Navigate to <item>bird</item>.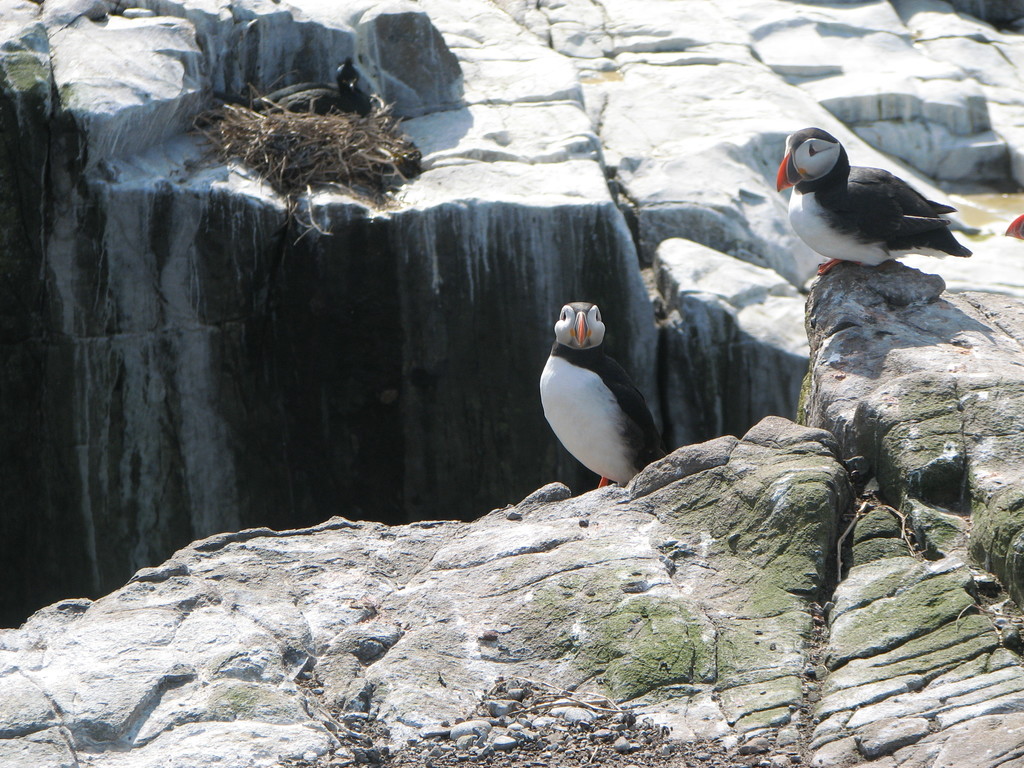
Navigation target: left=538, top=299, right=664, bottom=493.
